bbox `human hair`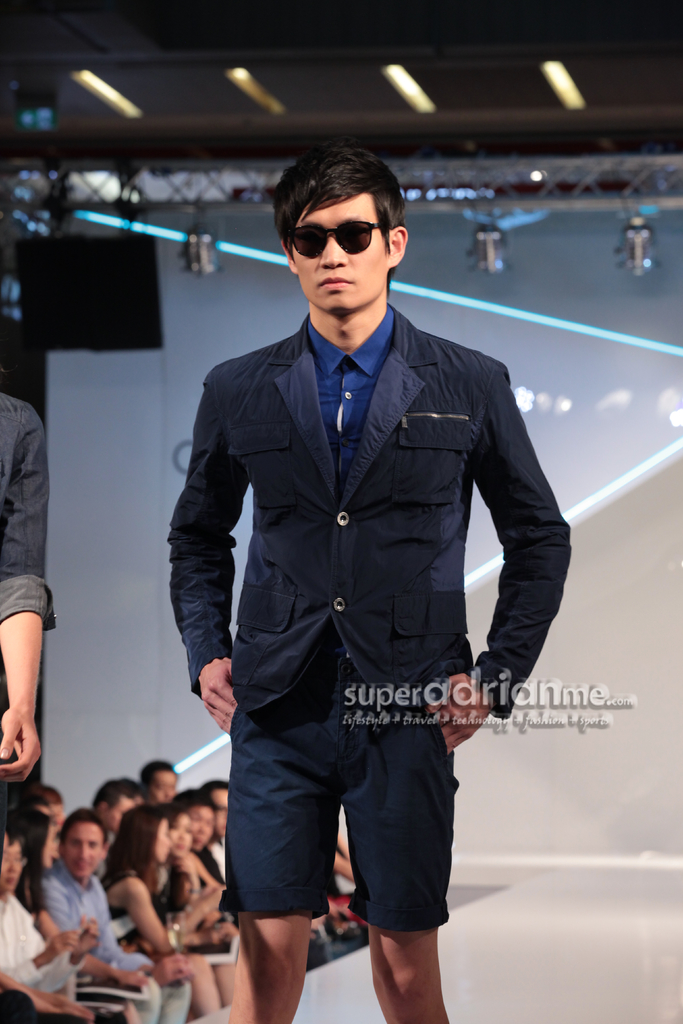
box=[276, 135, 415, 280]
